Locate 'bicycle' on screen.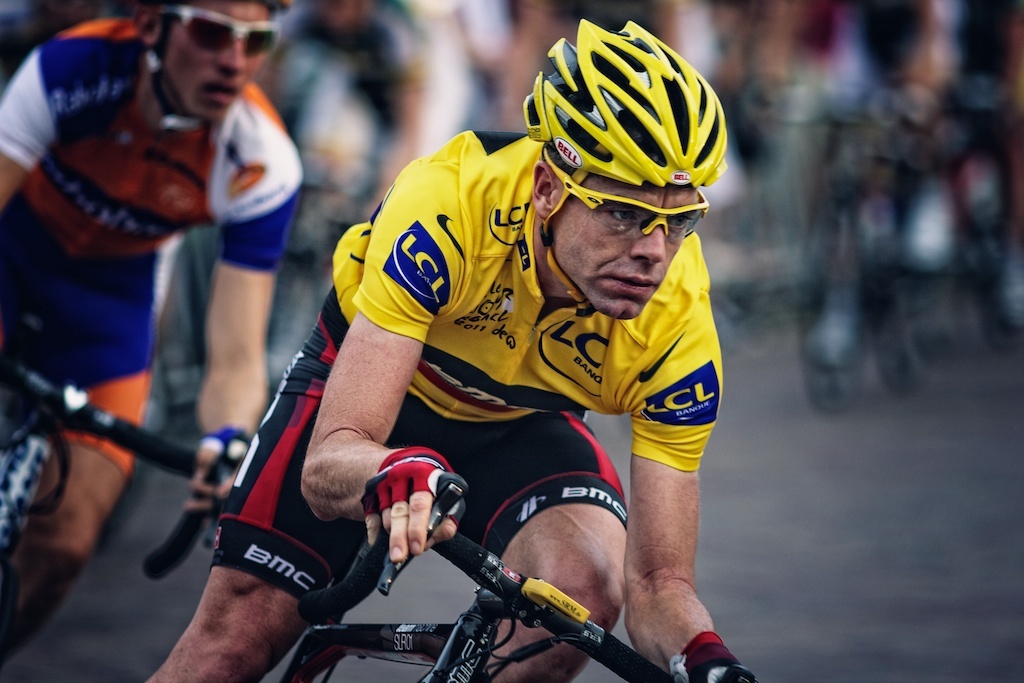
On screen at [249,468,739,682].
